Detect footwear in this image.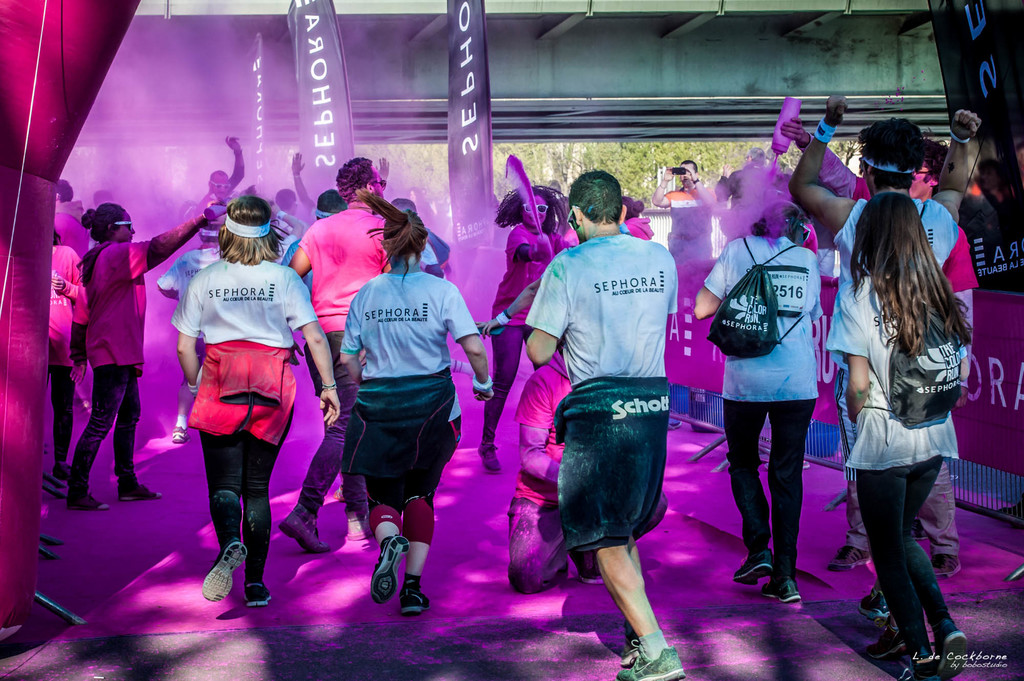
Detection: (53,459,74,477).
